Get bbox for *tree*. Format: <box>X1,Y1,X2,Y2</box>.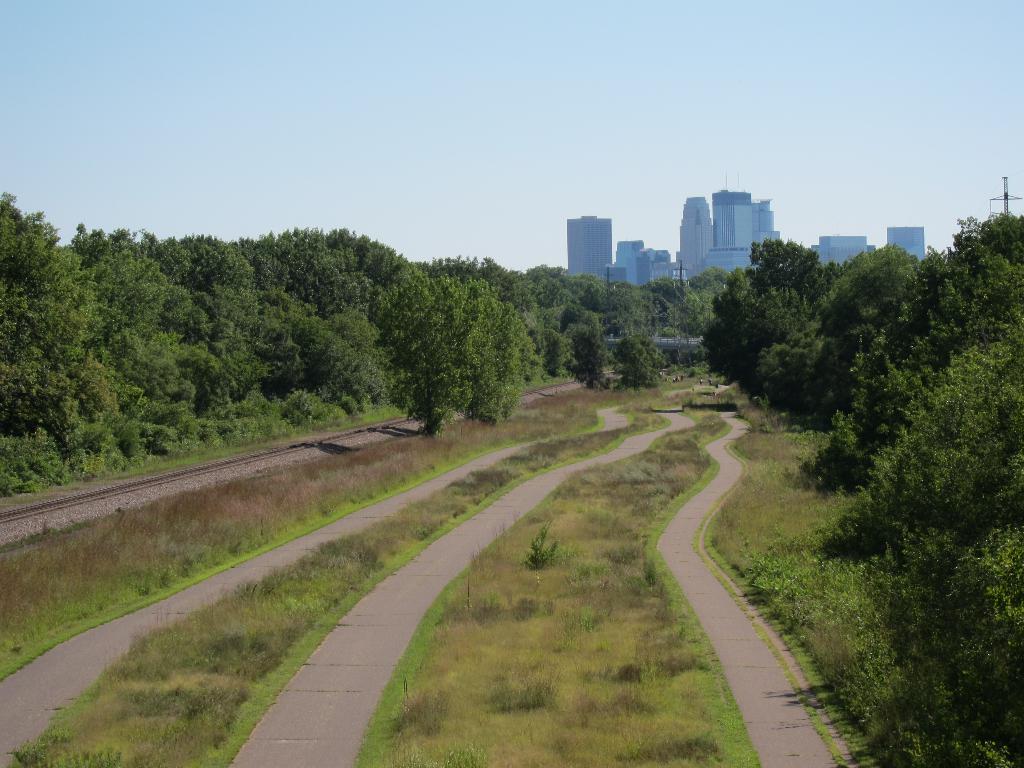
<box>366,268,534,433</box>.
